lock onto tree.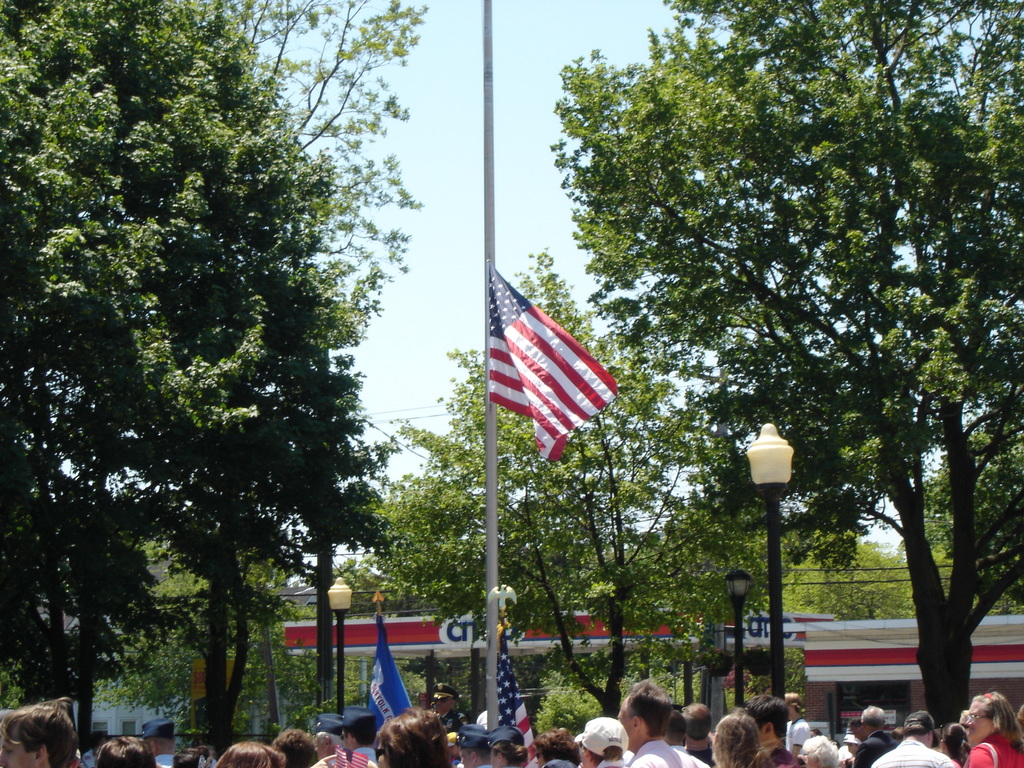
Locked: {"x1": 371, "y1": 241, "x2": 805, "y2": 733}.
